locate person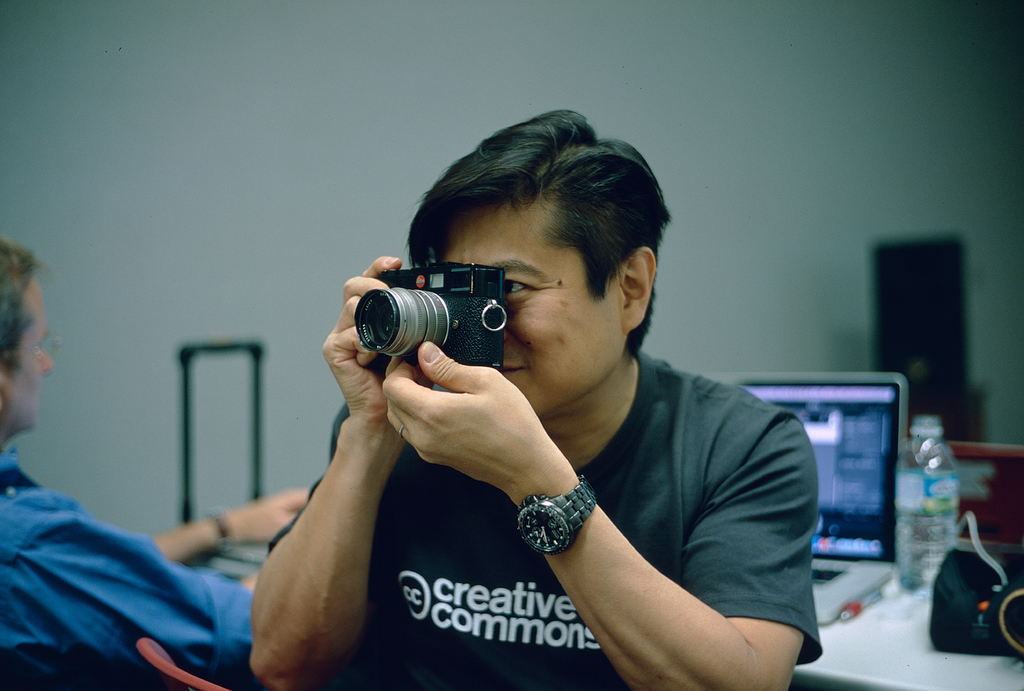
BBox(263, 143, 885, 677)
